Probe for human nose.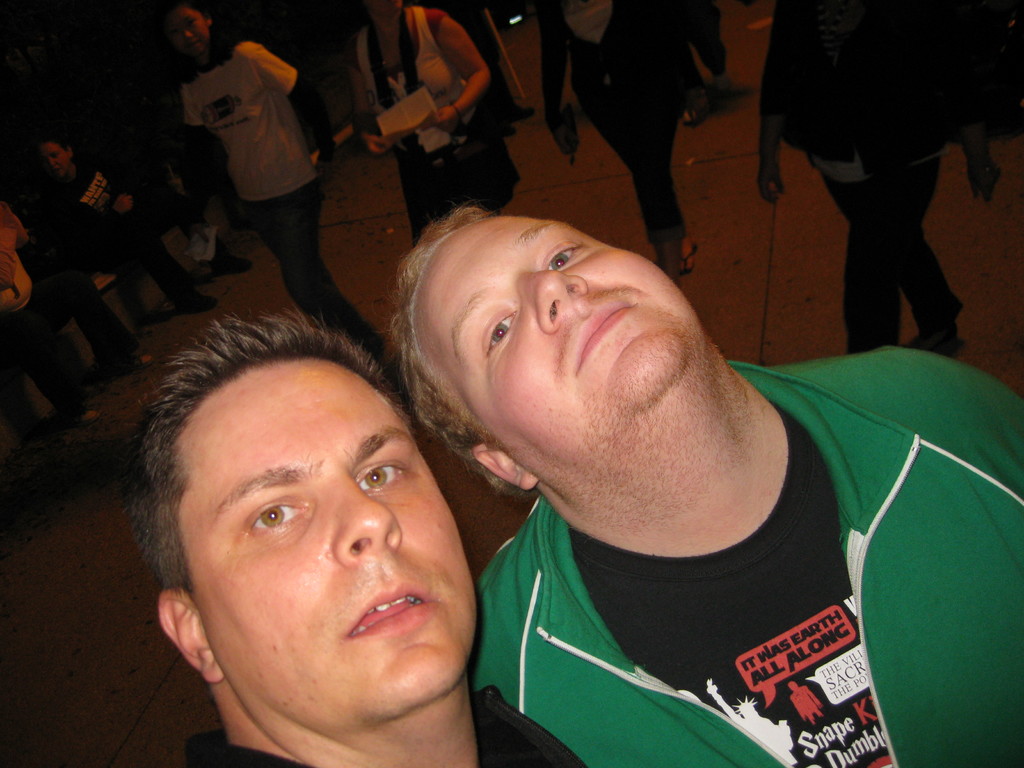
Probe result: [45, 157, 54, 170].
